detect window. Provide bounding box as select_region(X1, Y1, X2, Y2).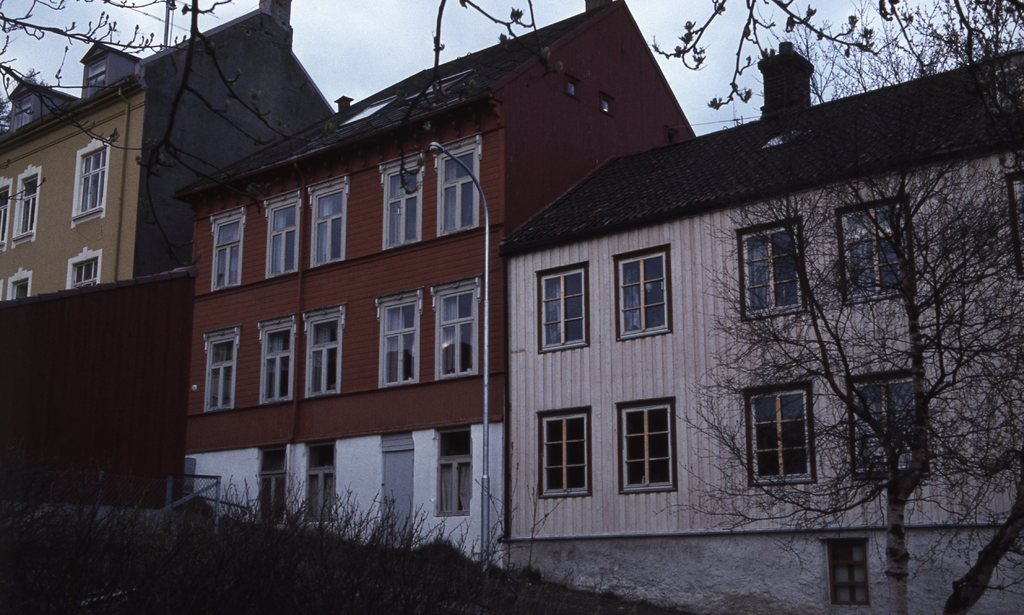
select_region(378, 287, 425, 390).
